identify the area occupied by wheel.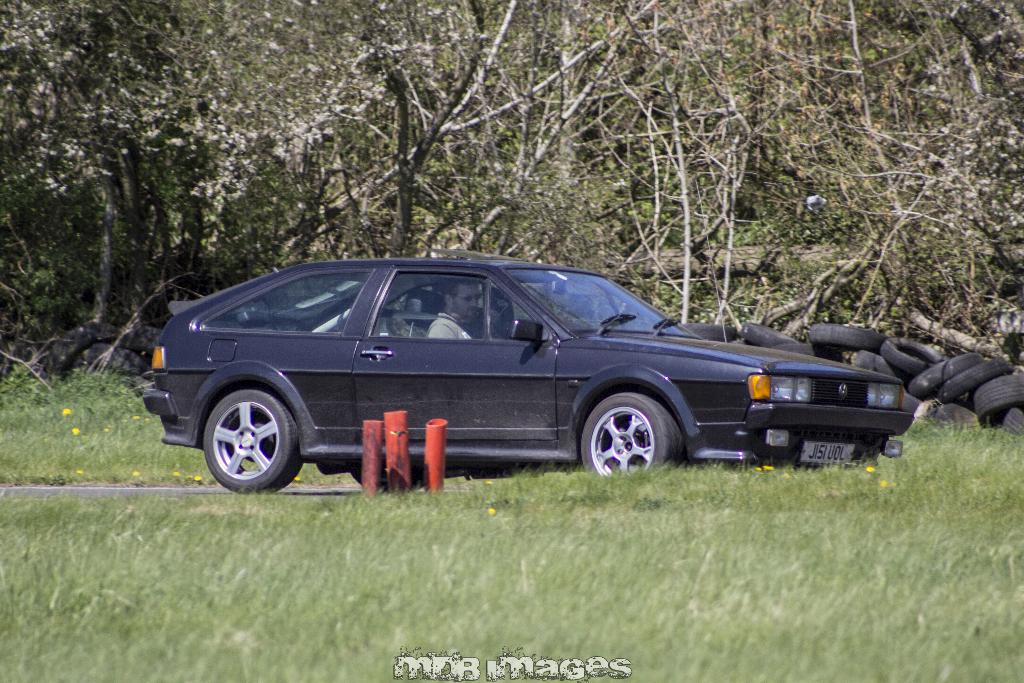
Area: {"x1": 579, "y1": 391, "x2": 683, "y2": 487}.
